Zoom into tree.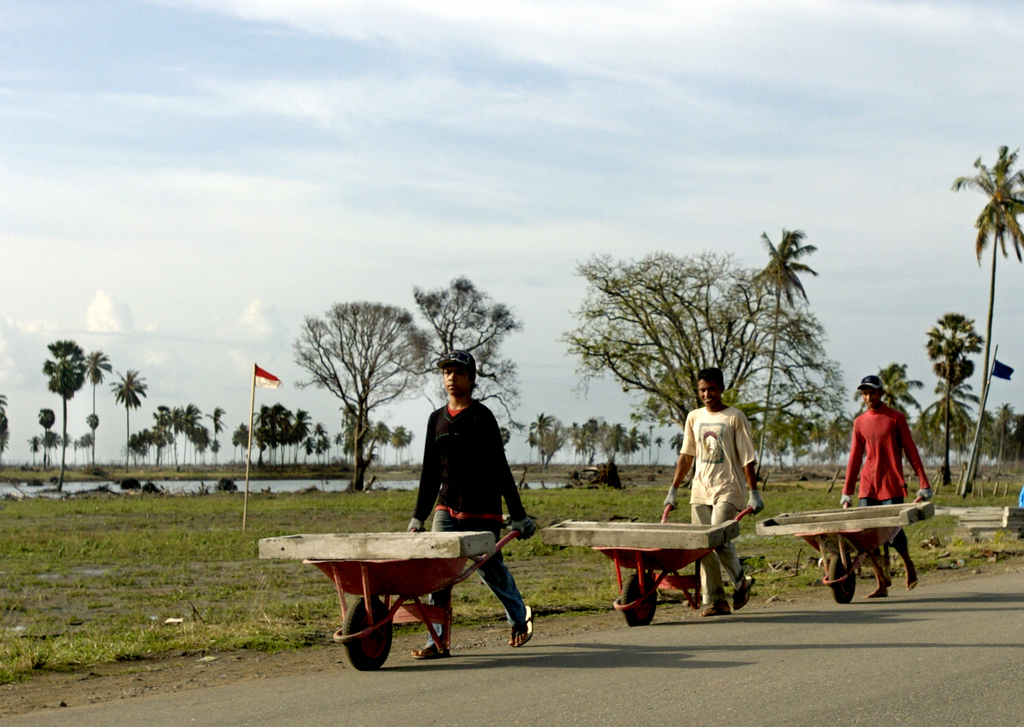
Zoom target: [609, 416, 634, 472].
